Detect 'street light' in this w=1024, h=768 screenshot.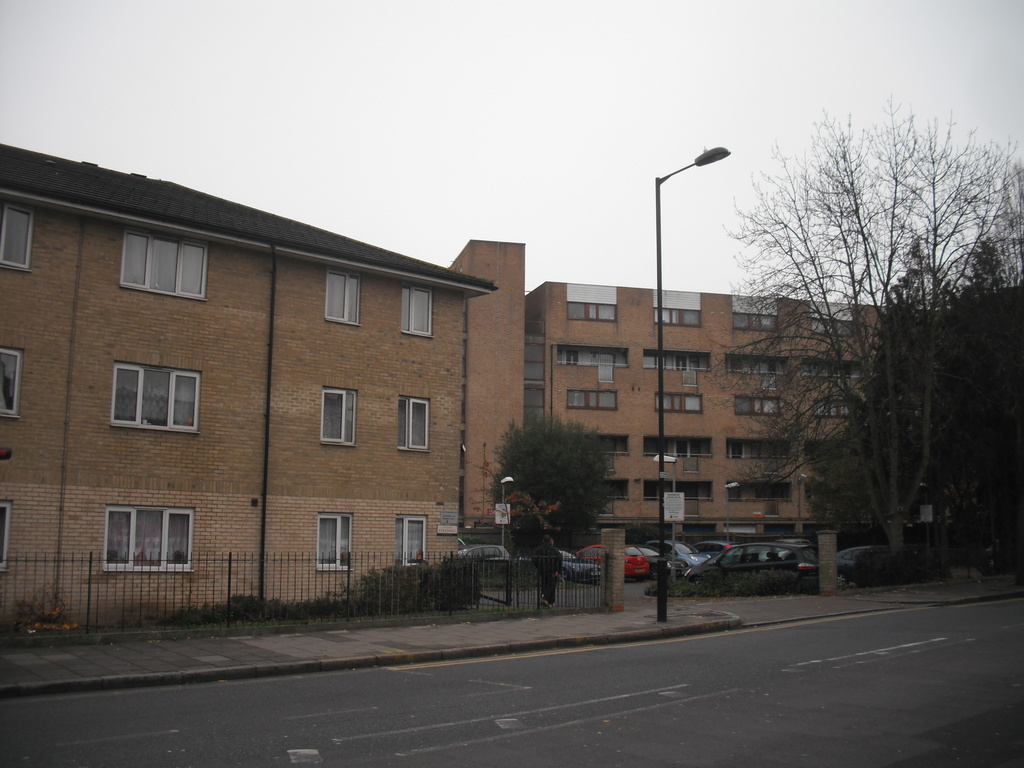
Detection: x1=792, y1=474, x2=808, y2=540.
